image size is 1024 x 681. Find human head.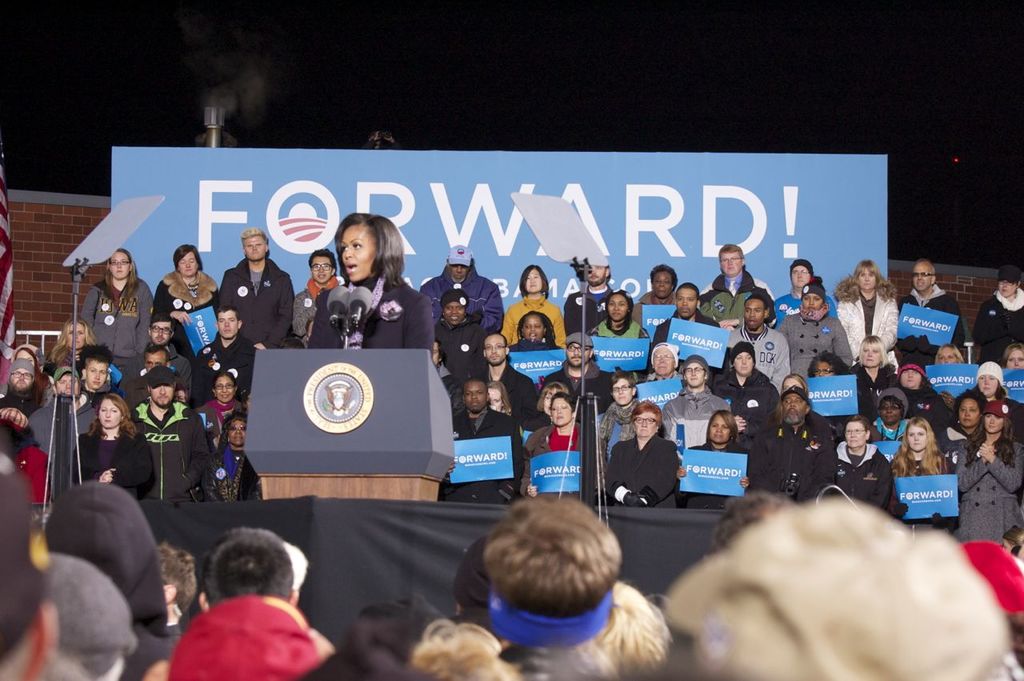
(631,399,658,438).
